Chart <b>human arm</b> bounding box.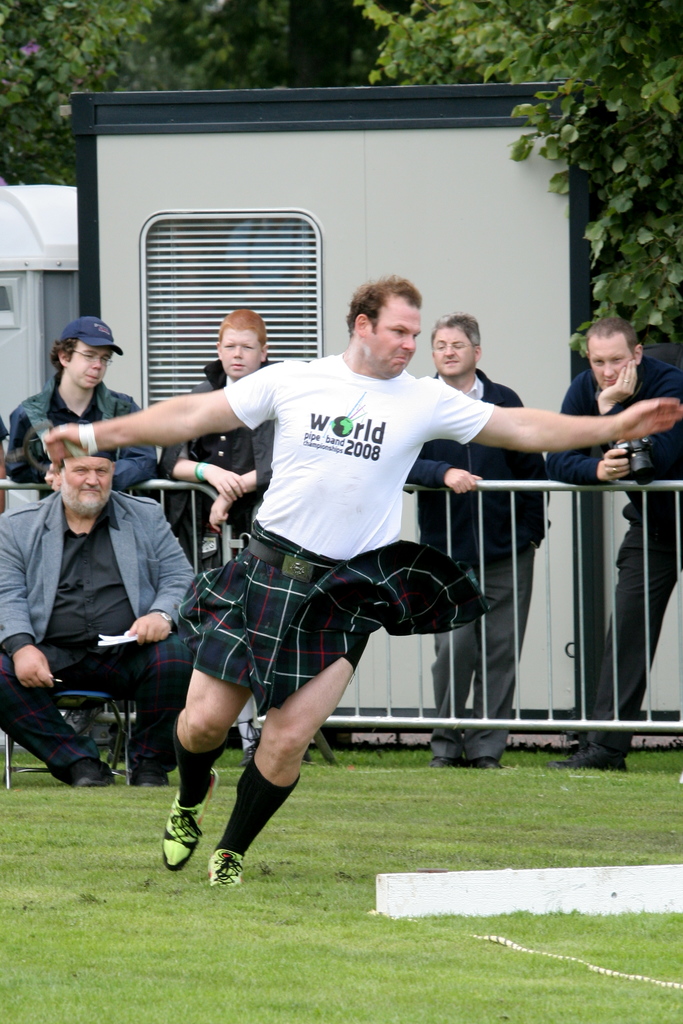
Charted: 4:403:49:485.
